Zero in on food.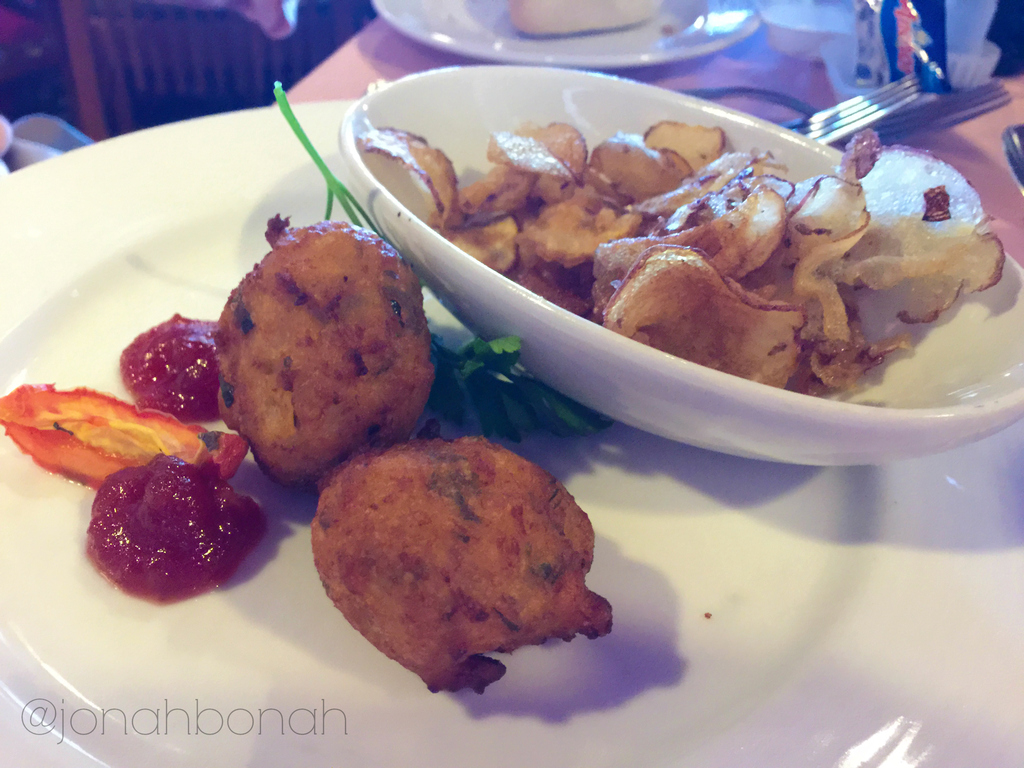
Zeroed in: {"x1": 118, "y1": 317, "x2": 218, "y2": 420}.
